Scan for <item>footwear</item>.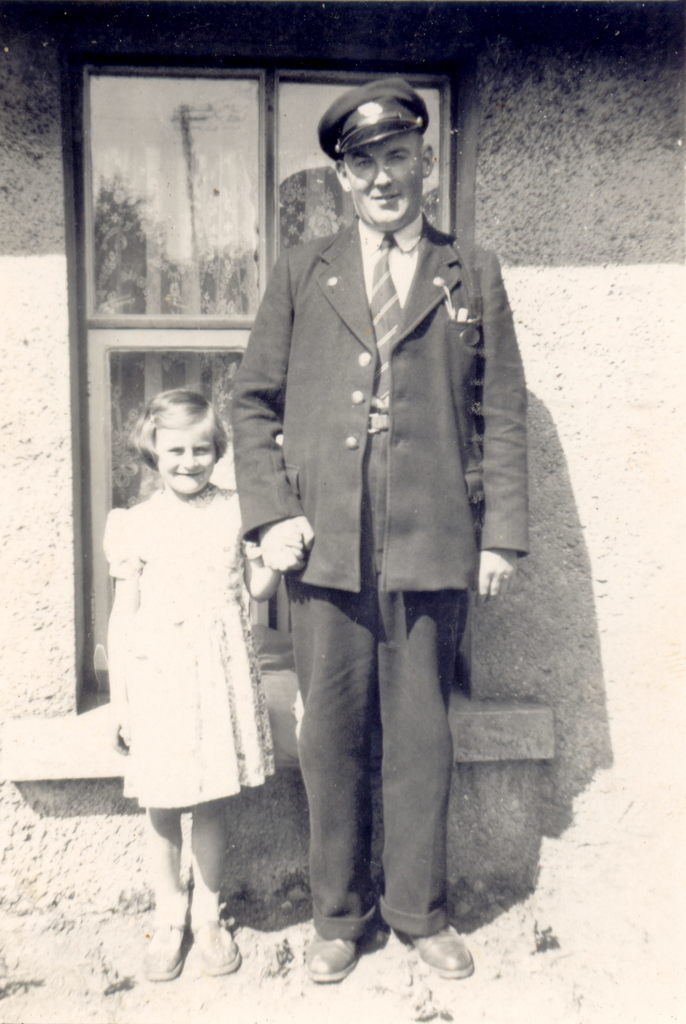
Scan result: (left=142, top=915, right=184, bottom=984).
